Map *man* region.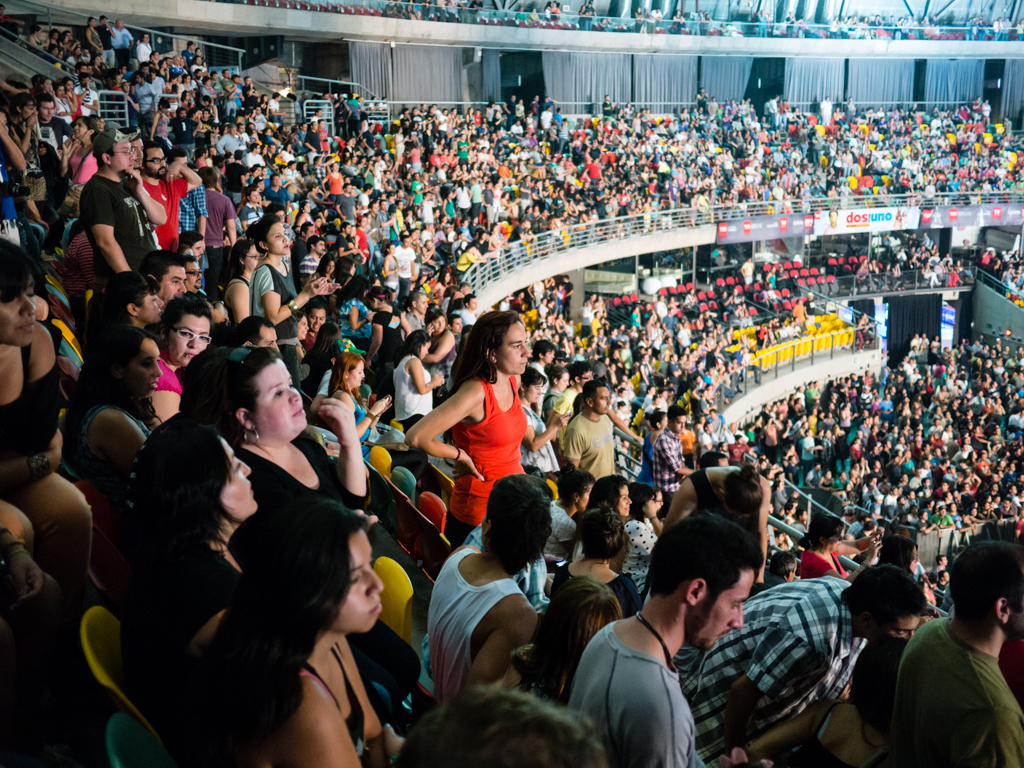
Mapped to (left=864, top=573, right=1023, bottom=764).
